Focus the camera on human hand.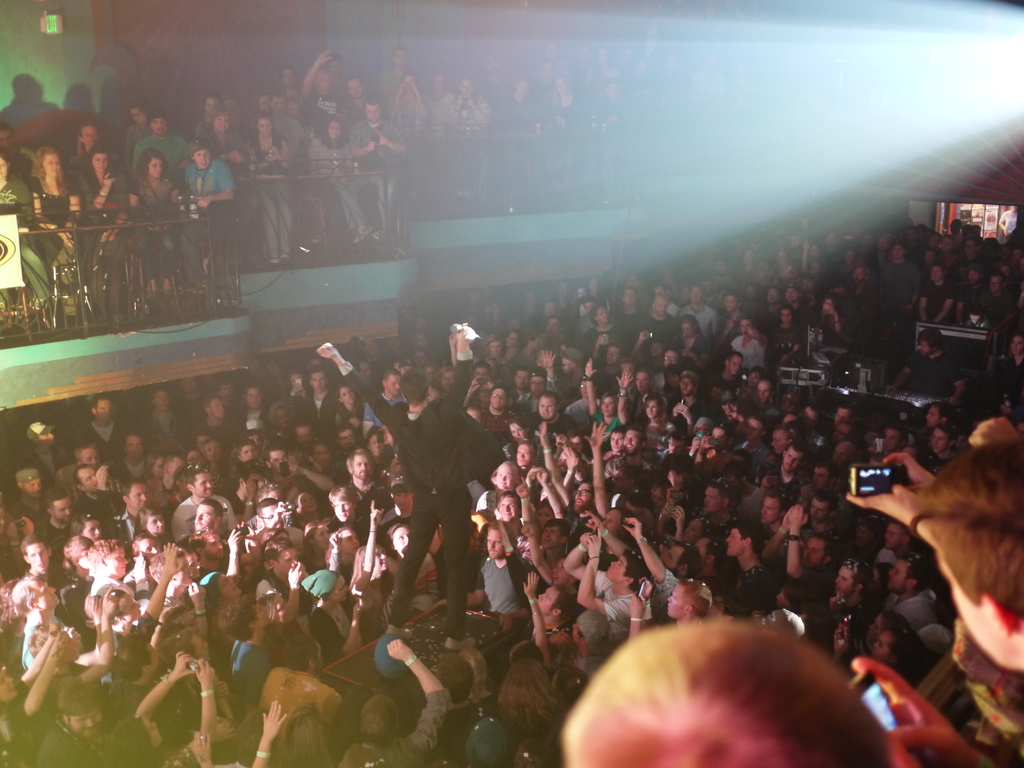
Focus region: (left=188, top=580, right=207, bottom=609).
